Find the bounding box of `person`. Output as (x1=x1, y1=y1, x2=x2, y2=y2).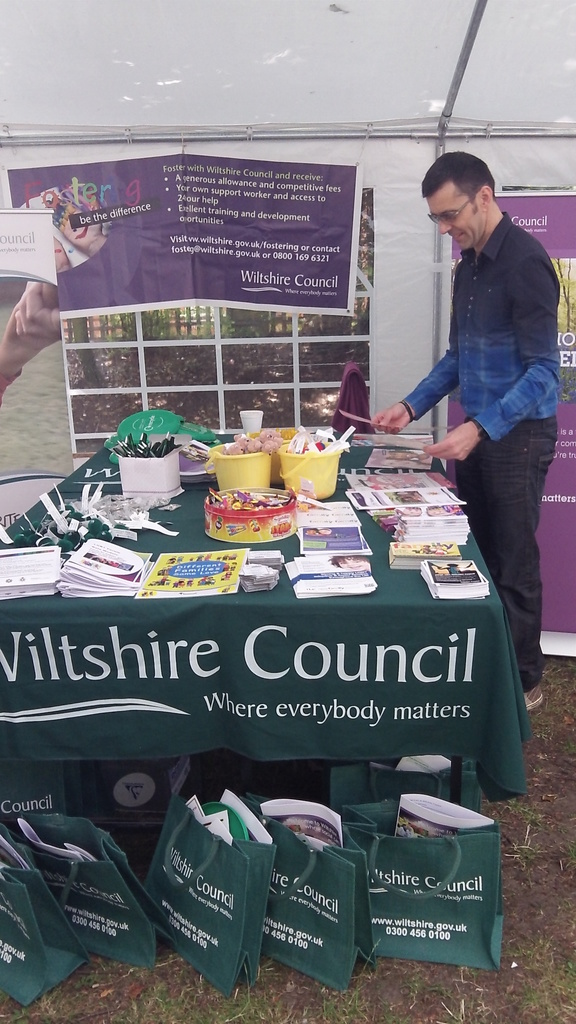
(x1=363, y1=151, x2=557, y2=707).
